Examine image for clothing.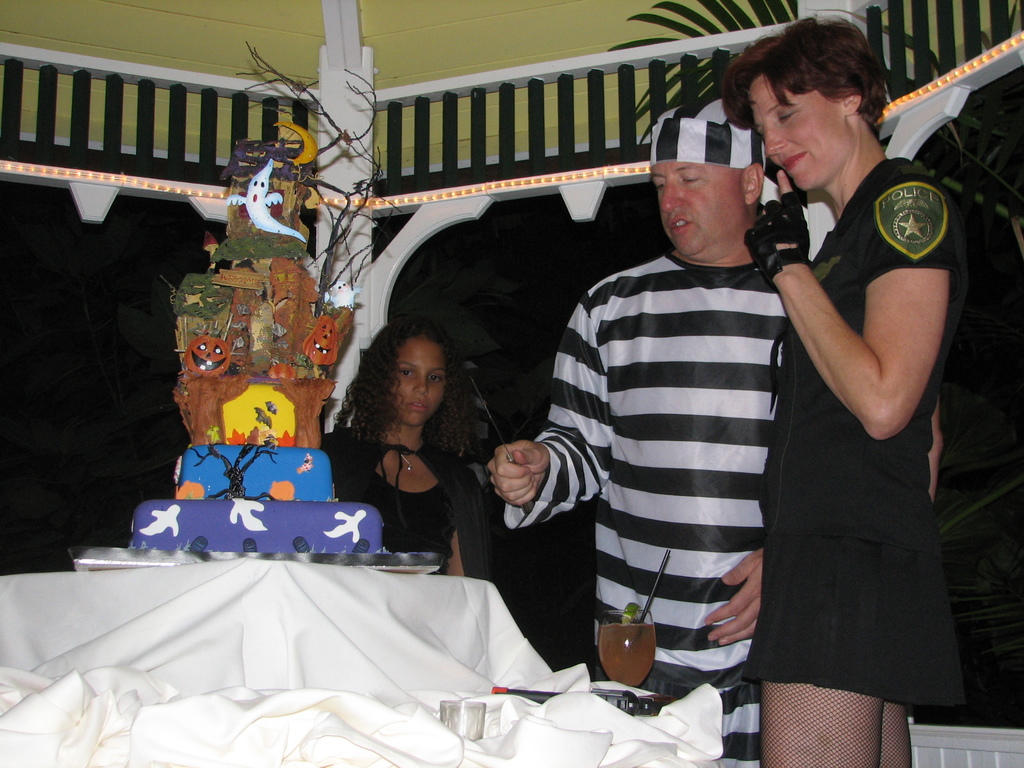
Examination result: box(739, 159, 966, 707).
